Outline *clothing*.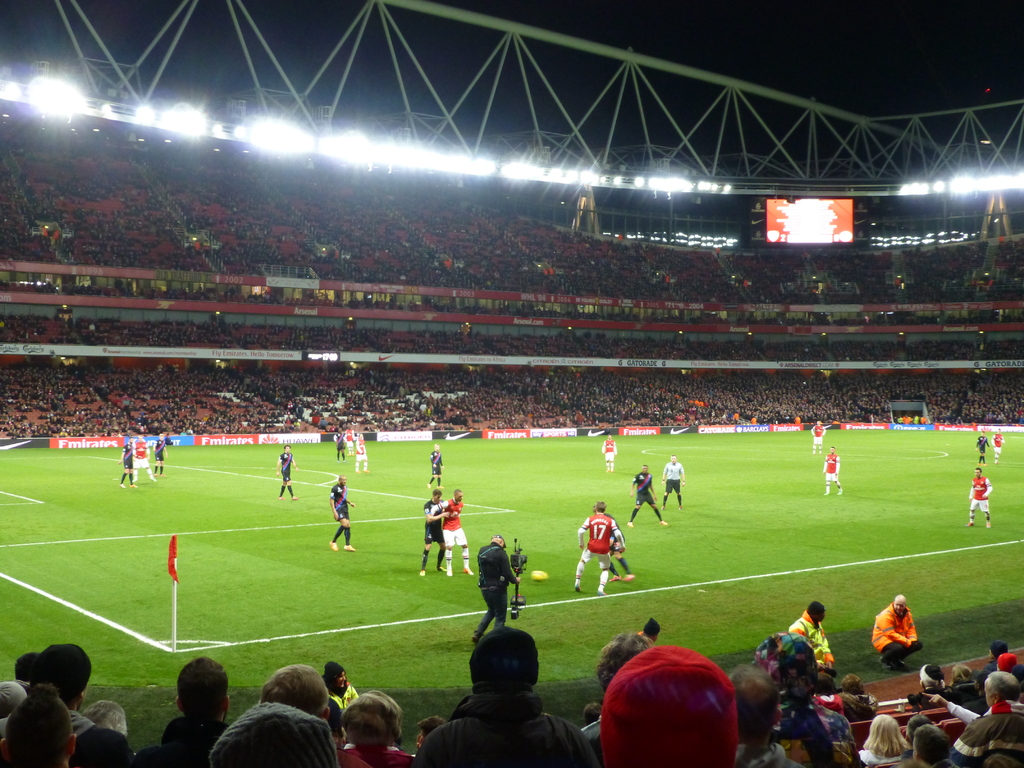
Outline: left=279, top=449, right=292, bottom=481.
